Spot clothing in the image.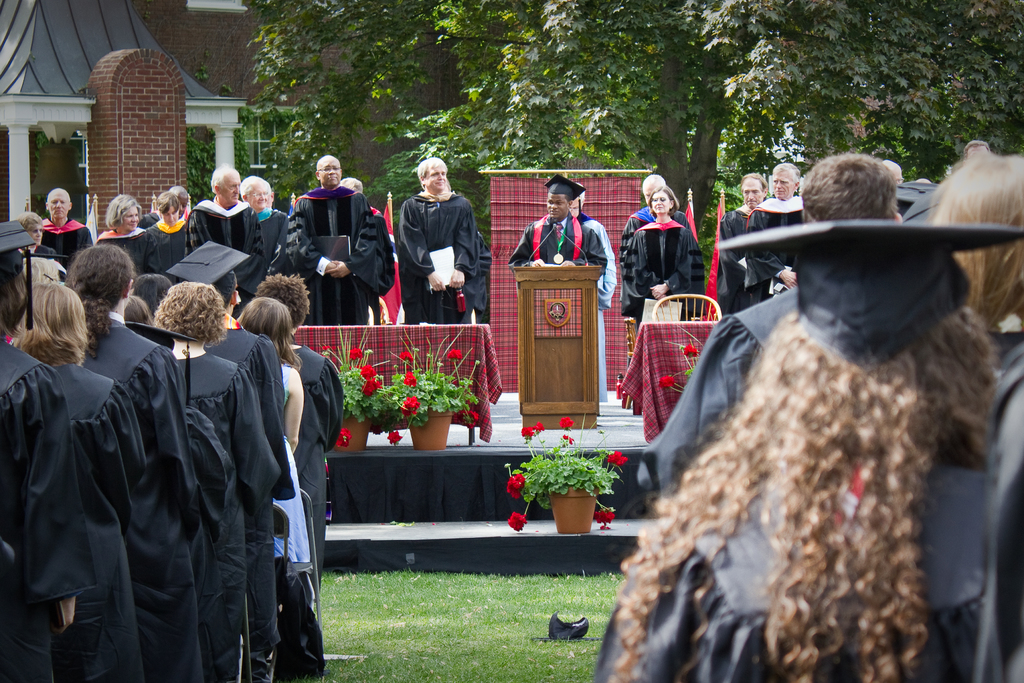
clothing found at [93, 227, 154, 278].
